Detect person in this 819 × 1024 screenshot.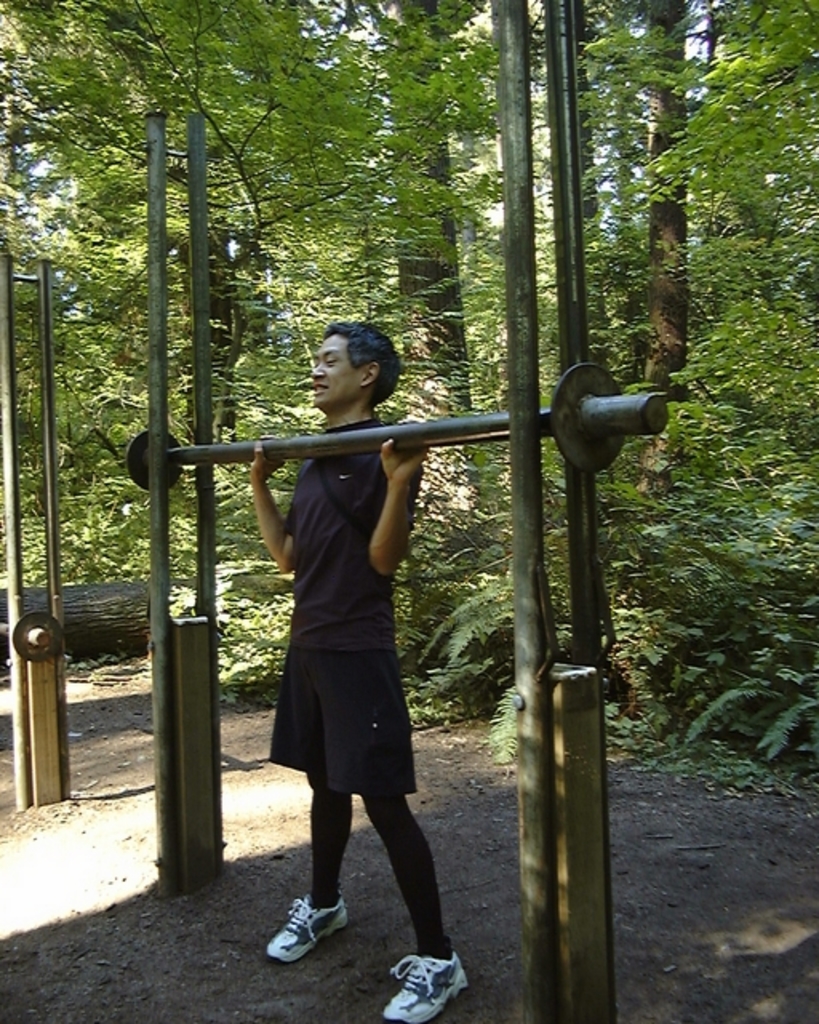
Detection: <region>245, 320, 469, 1021</region>.
